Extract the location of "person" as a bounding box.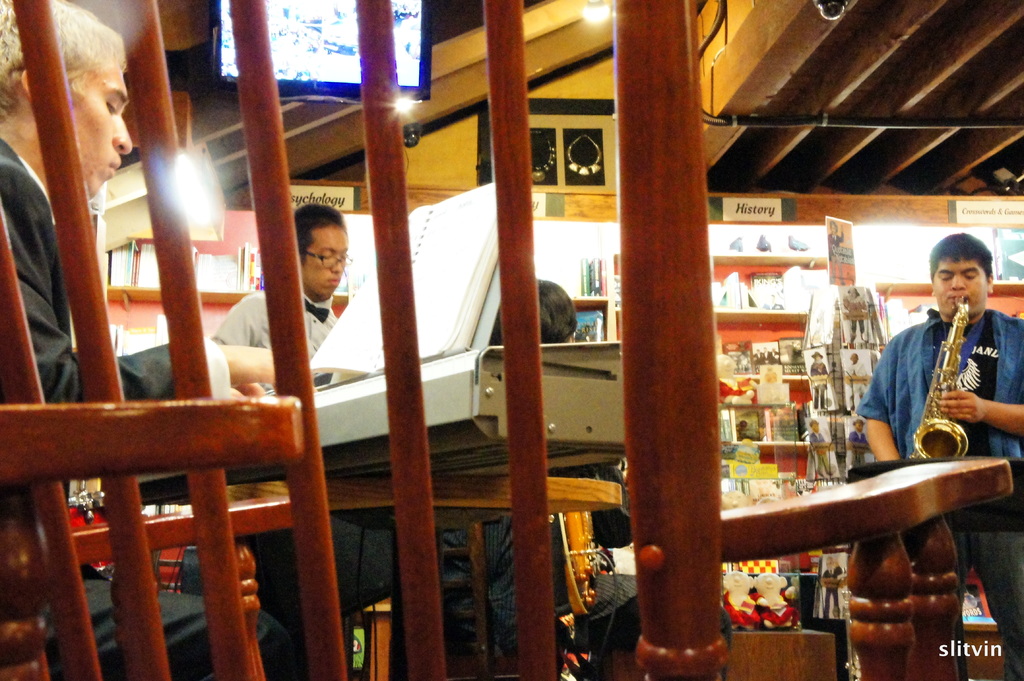
{"left": 860, "top": 239, "right": 989, "bottom": 543}.
